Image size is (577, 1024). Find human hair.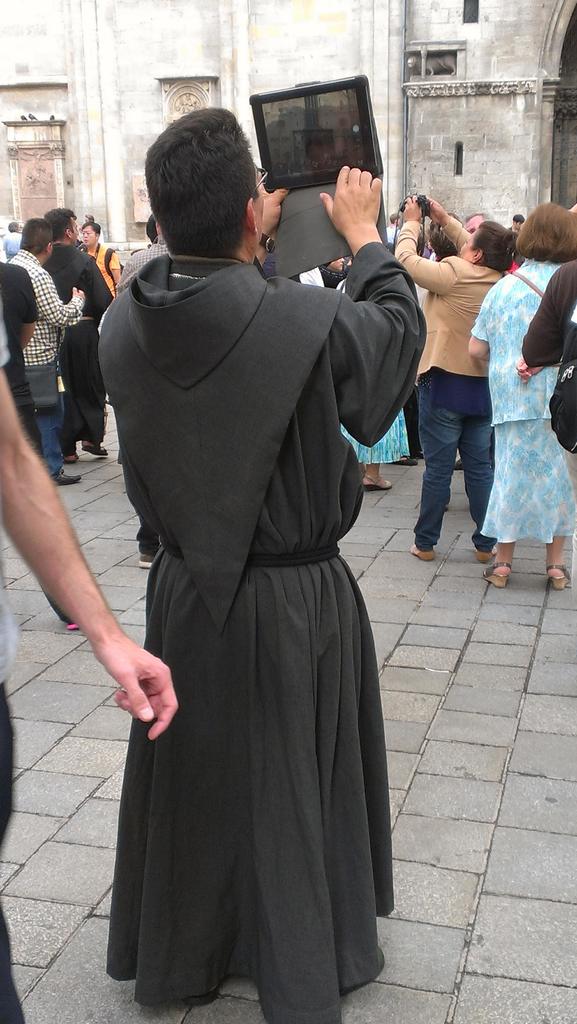
<region>140, 93, 252, 244</region>.
